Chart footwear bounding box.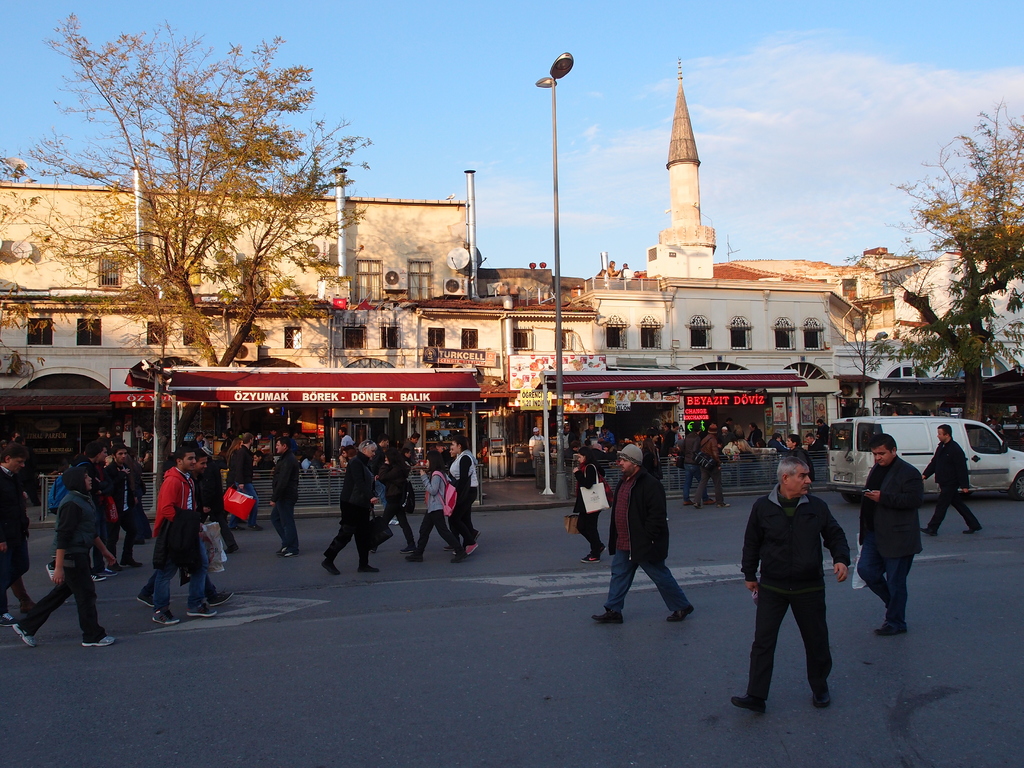
Charted: rect(281, 547, 293, 556).
